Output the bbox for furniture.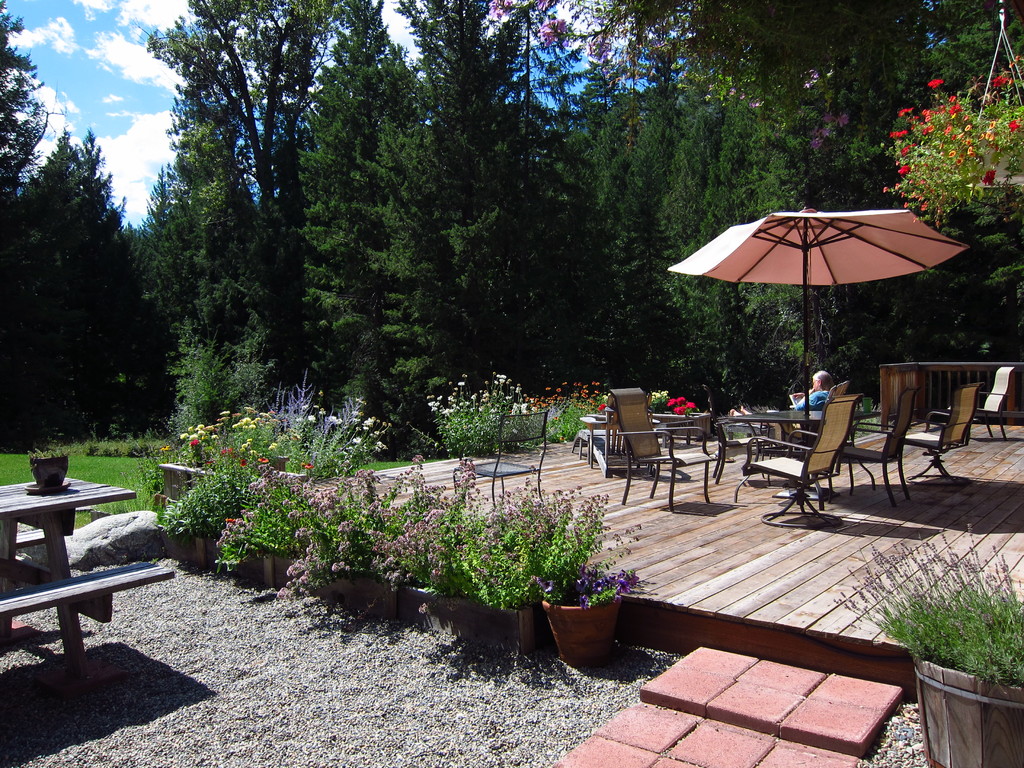
(left=0, top=474, right=178, bottom=697).
